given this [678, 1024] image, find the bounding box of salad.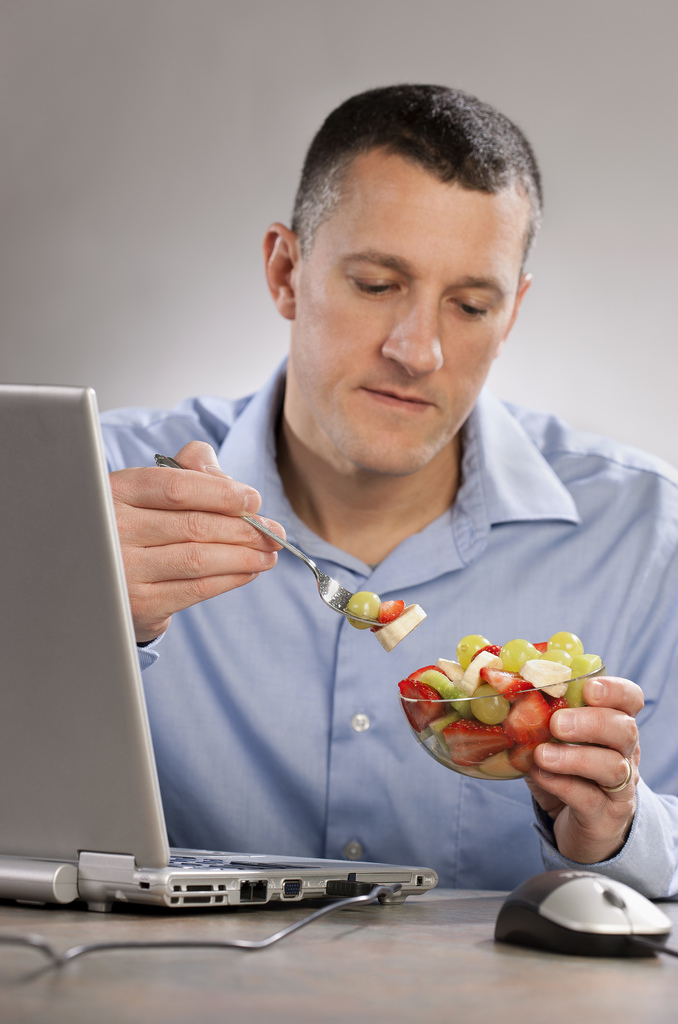
402,630,607,790.
